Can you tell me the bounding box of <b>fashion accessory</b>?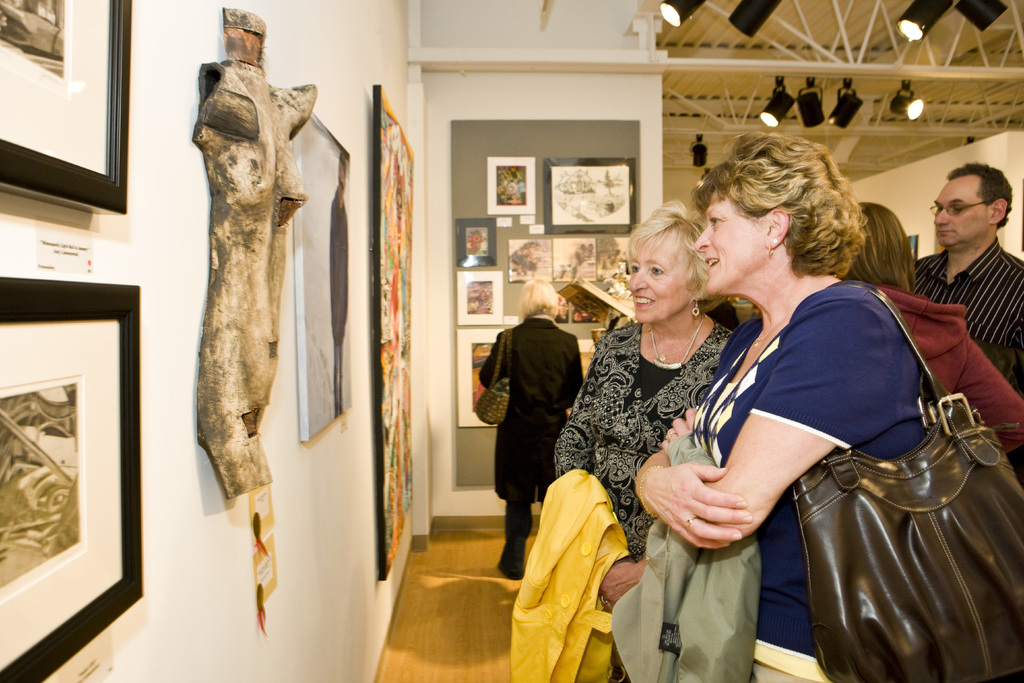
692,298,699,314.
